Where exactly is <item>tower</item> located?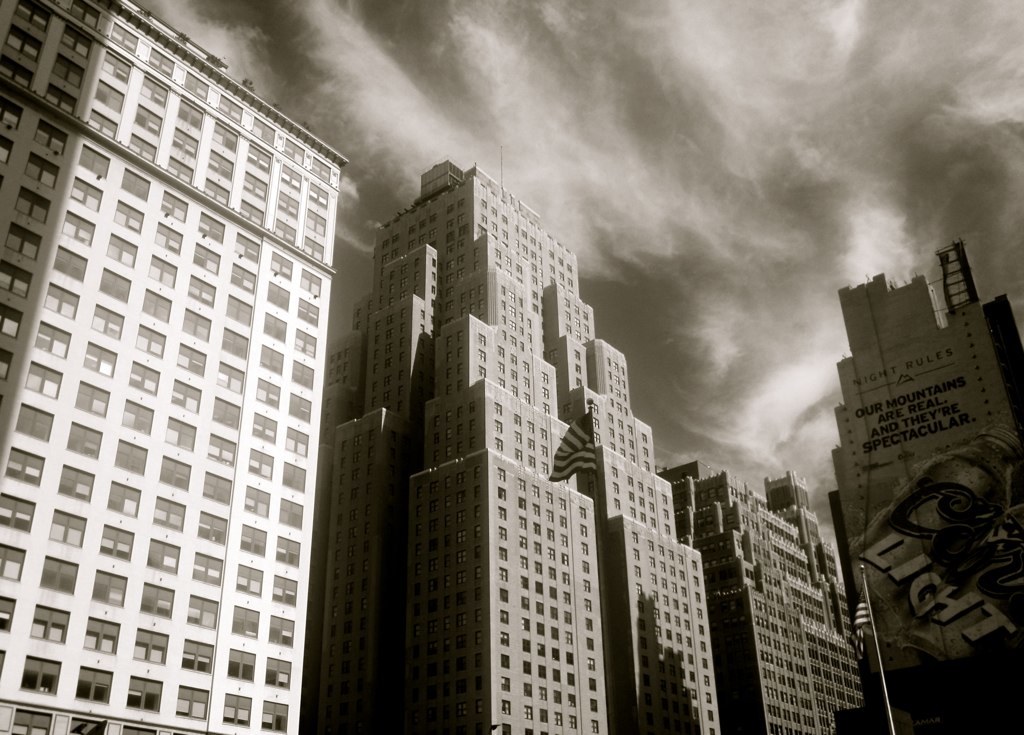
Its bounding box is [left=687, top=425, right=849, bottom=719].
